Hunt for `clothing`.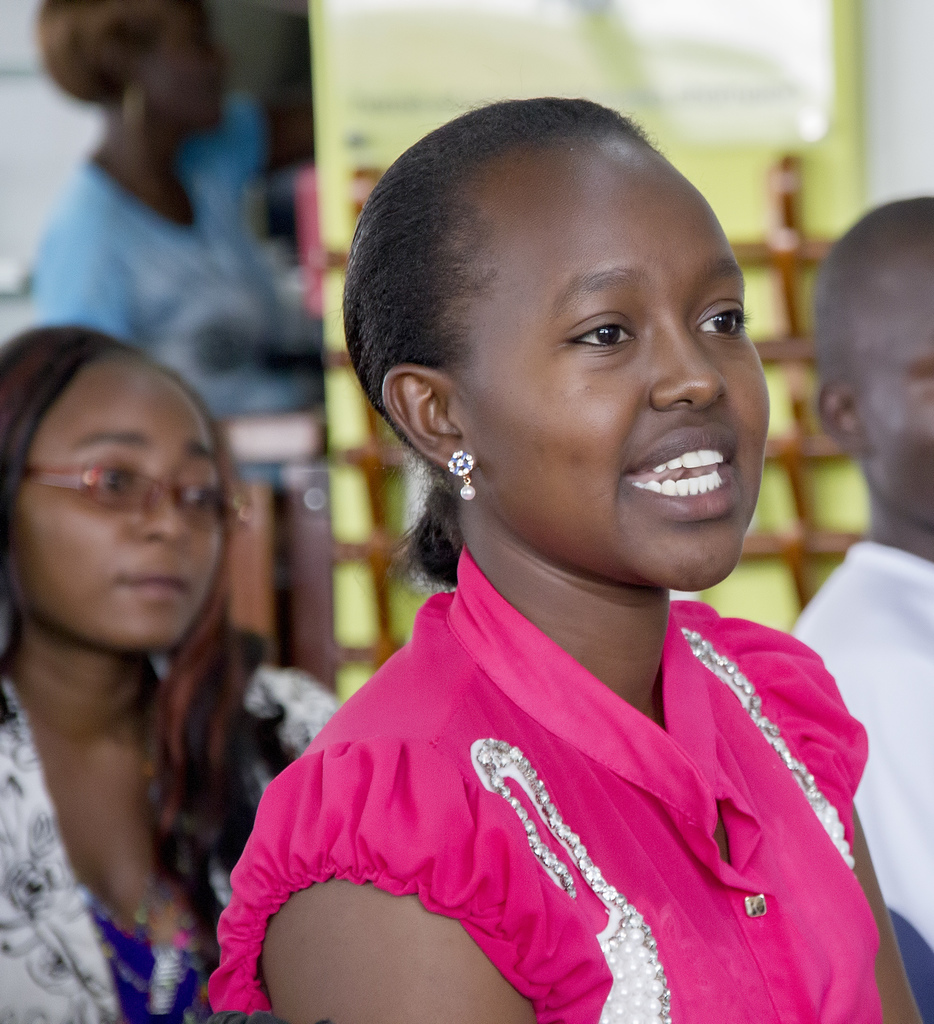
Hunted down at BBox(780, 540, 933, 1023).
